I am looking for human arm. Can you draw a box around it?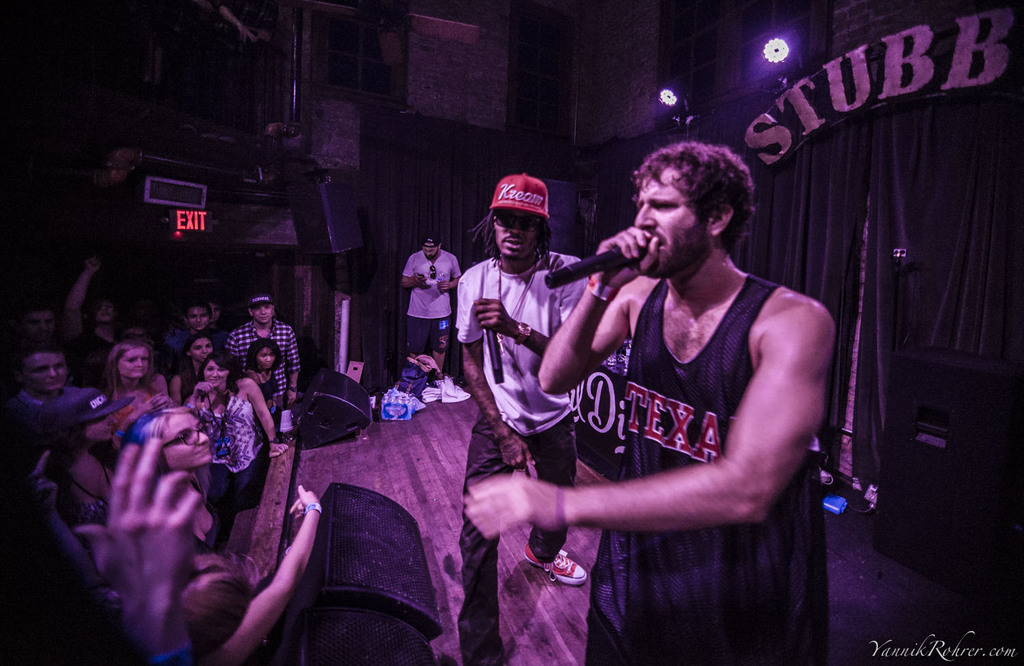
Sure, the bounding box is 530 226 666 396.
